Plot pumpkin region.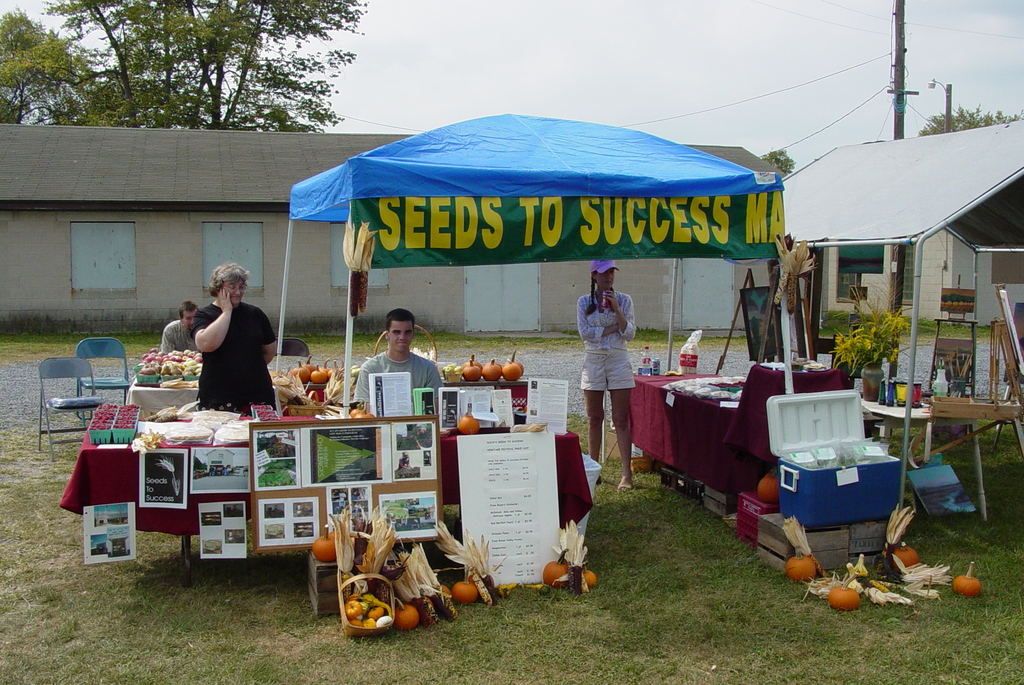
Plotted at l=828, t=570, r=862, b=611.
